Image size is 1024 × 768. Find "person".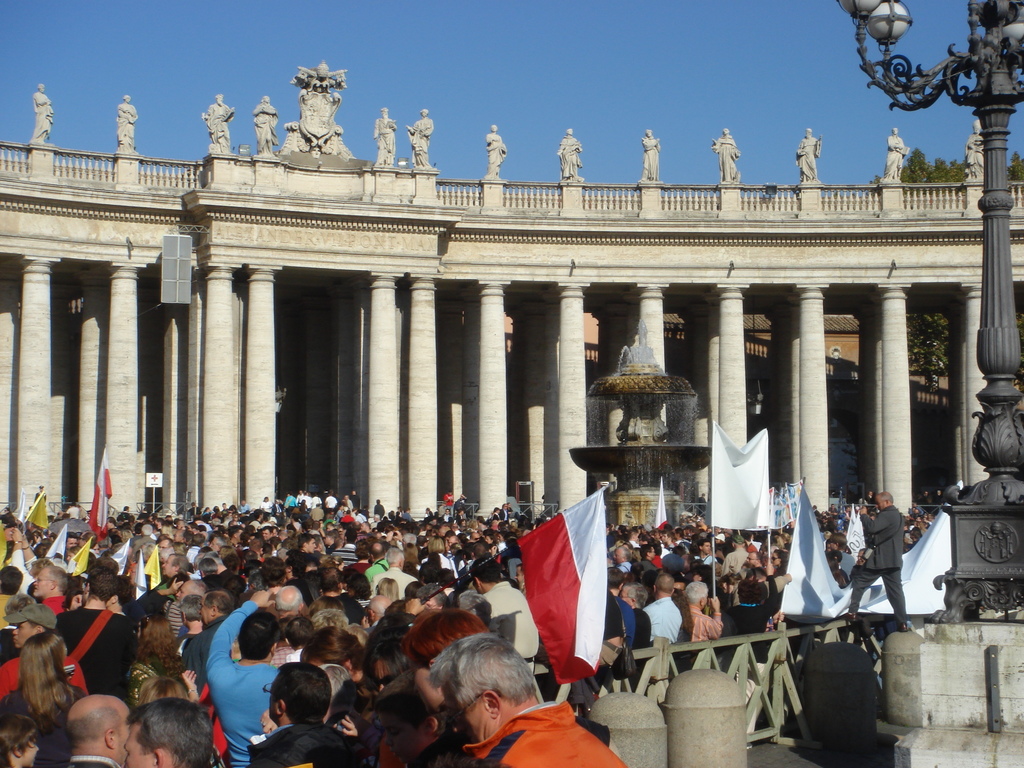
Rect(200, 94, 236, 155).
